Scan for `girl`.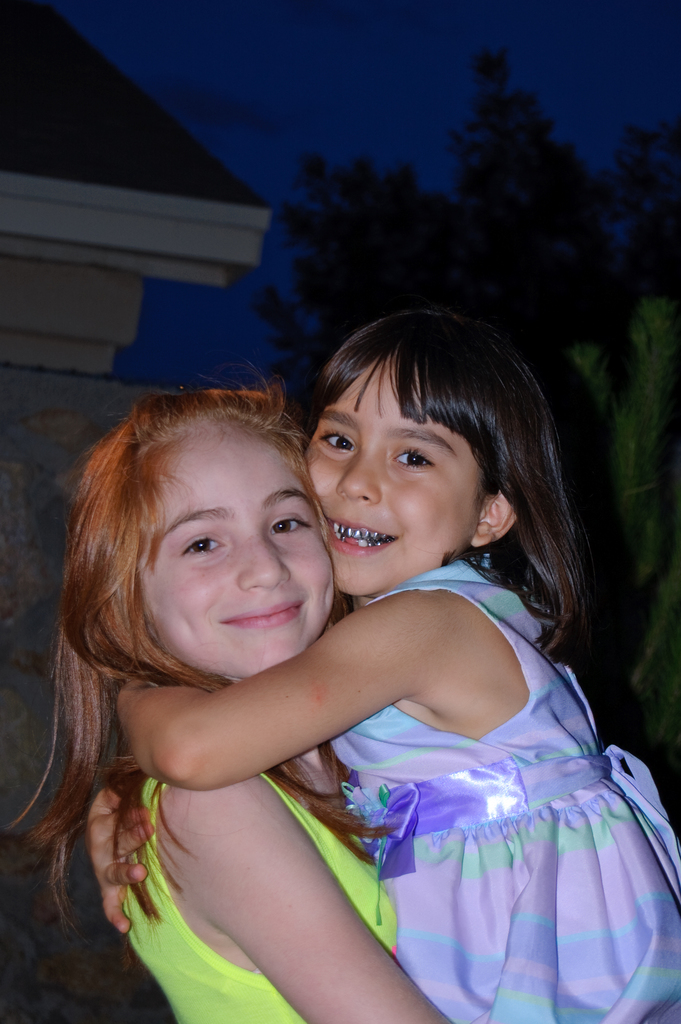
Scan result: (x1=104, y1=313, x2=679, y2=1023).
